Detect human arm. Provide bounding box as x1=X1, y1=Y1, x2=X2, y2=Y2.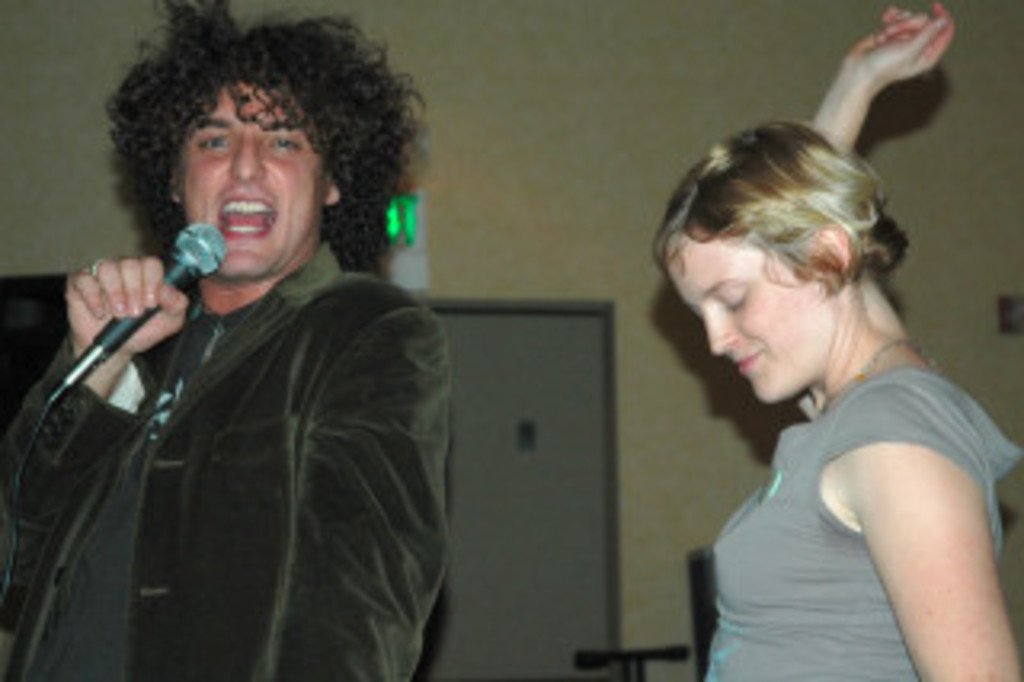
x1=256, y1=288, x2=454, y2=679.
